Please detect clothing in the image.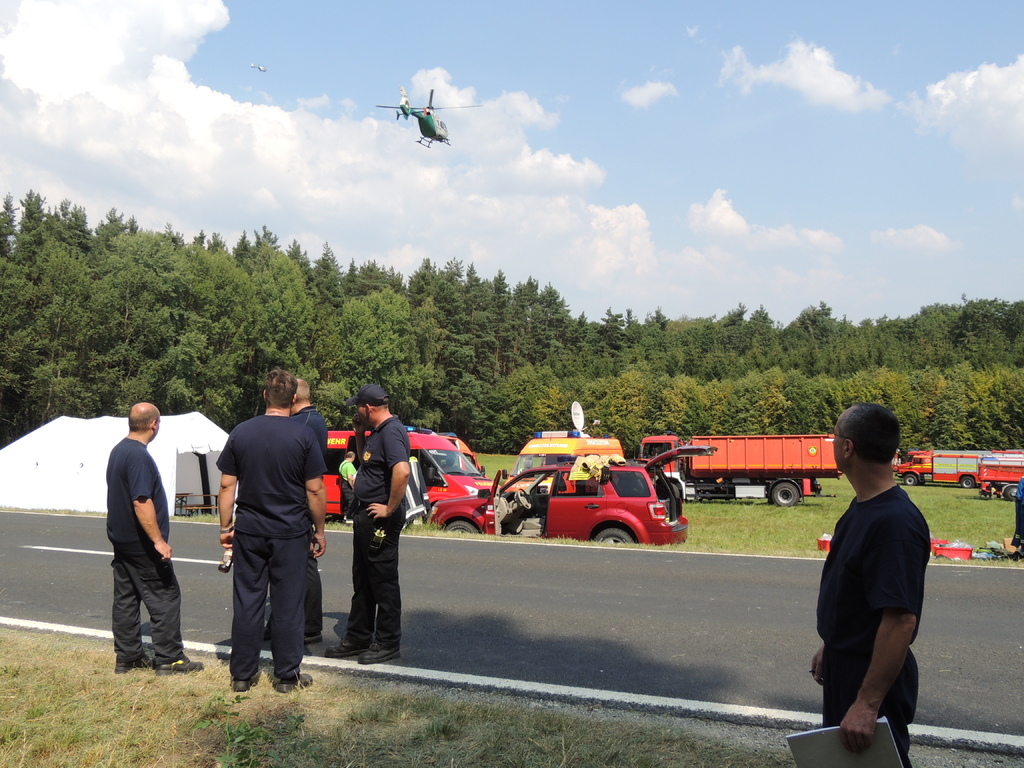
[x1=346, y1=414, x2=411, y2=657].
